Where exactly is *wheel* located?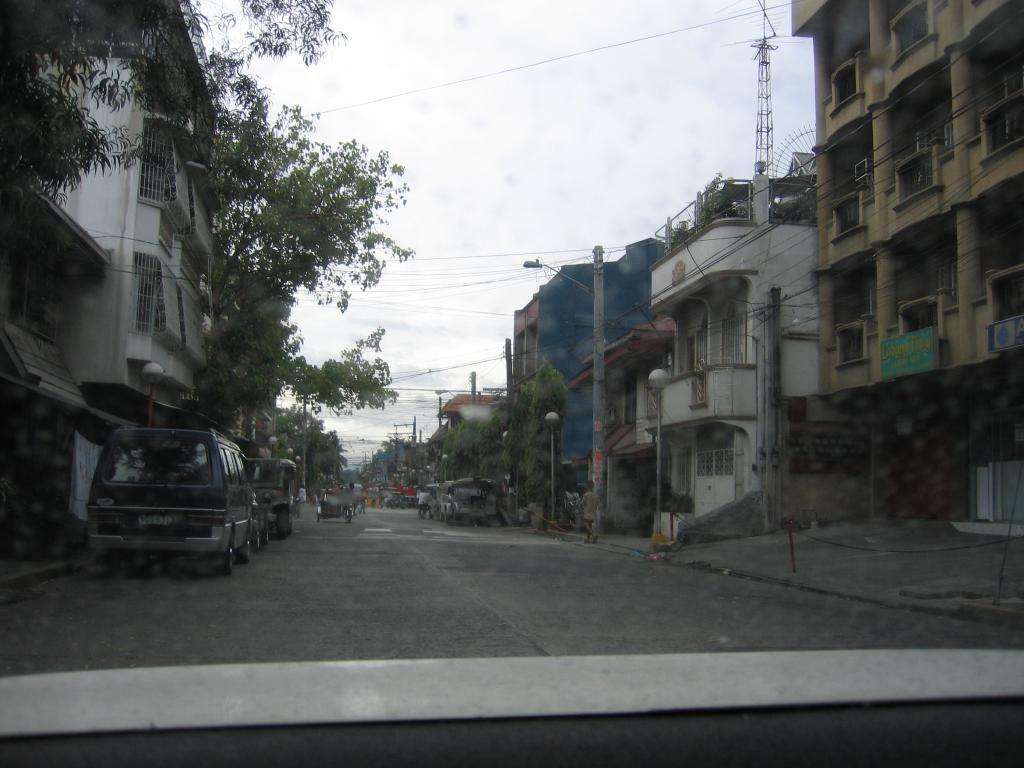
Its bounding box is 250/528/258/554.
